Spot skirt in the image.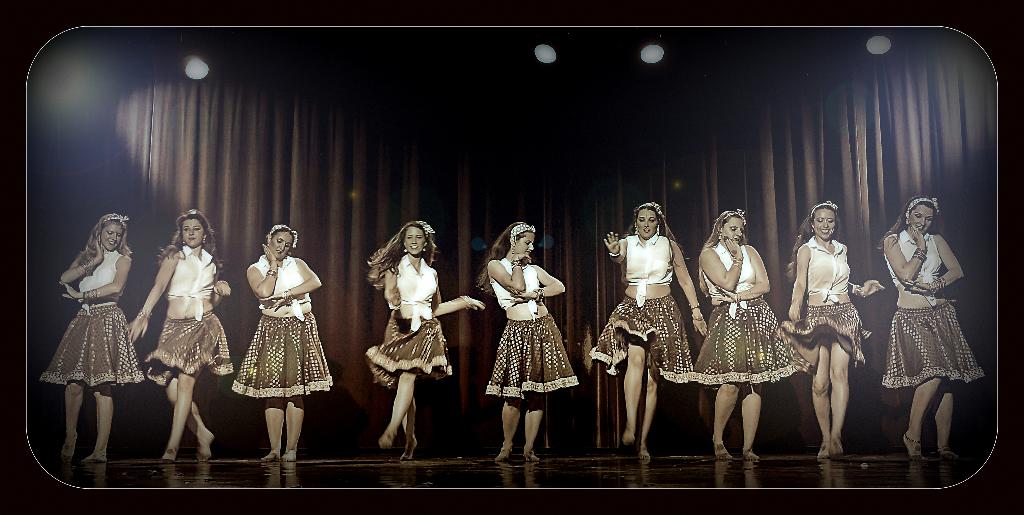
skirt found at 694:300:796:389.
